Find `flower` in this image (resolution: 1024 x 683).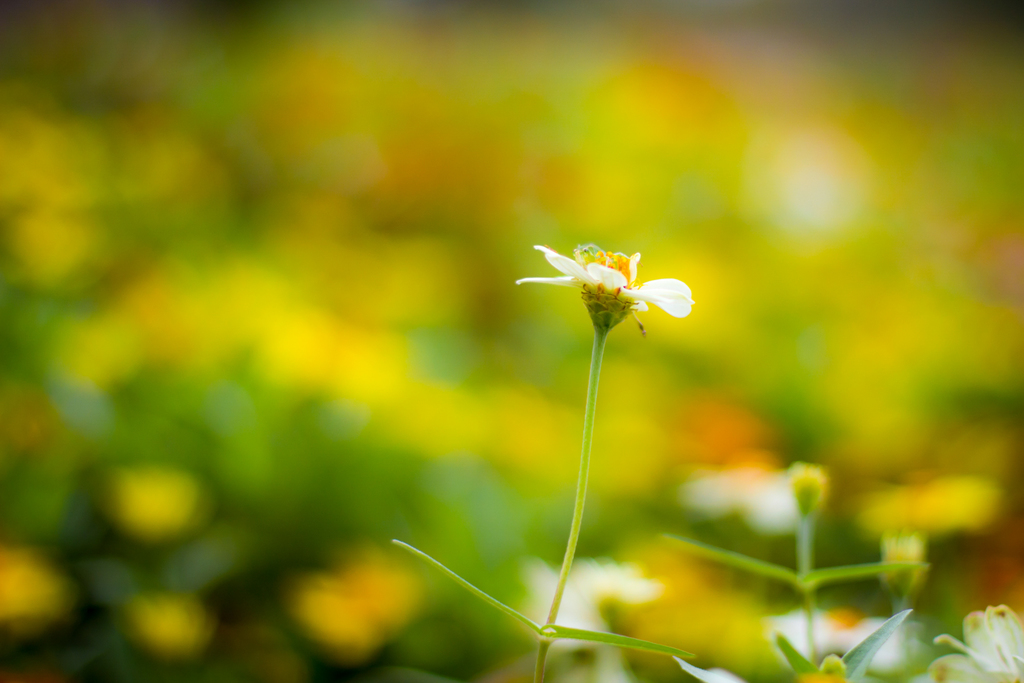
536, 547, 648, 682.
